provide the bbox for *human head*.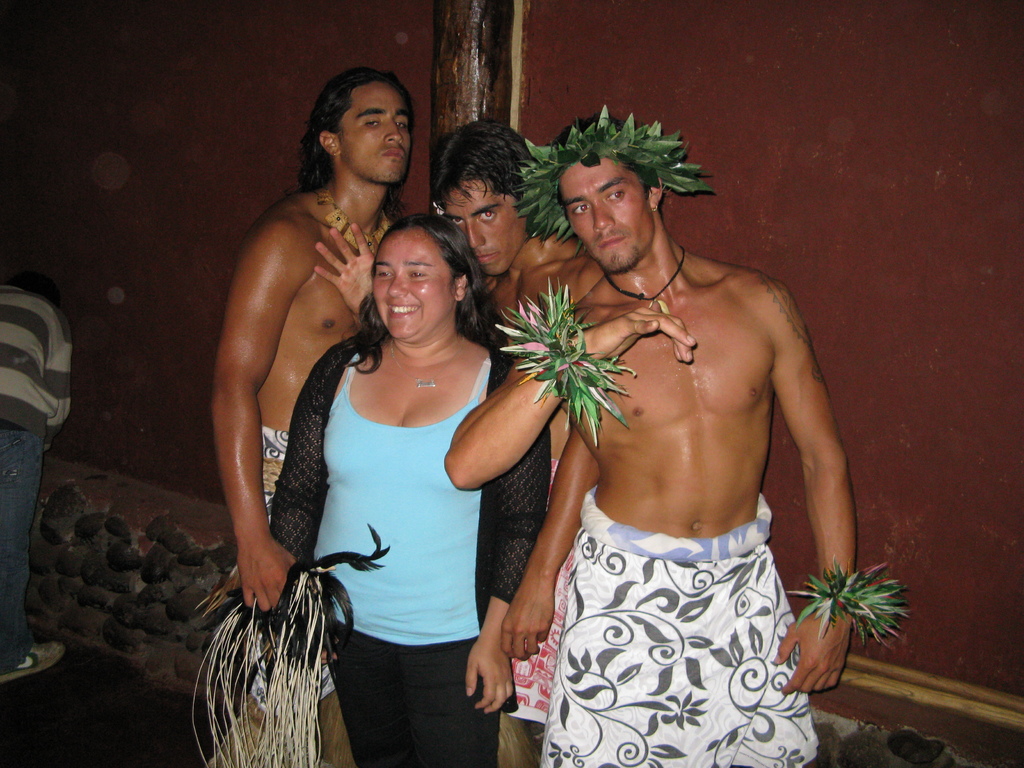
bbox=(368, 212, 484, 344).
